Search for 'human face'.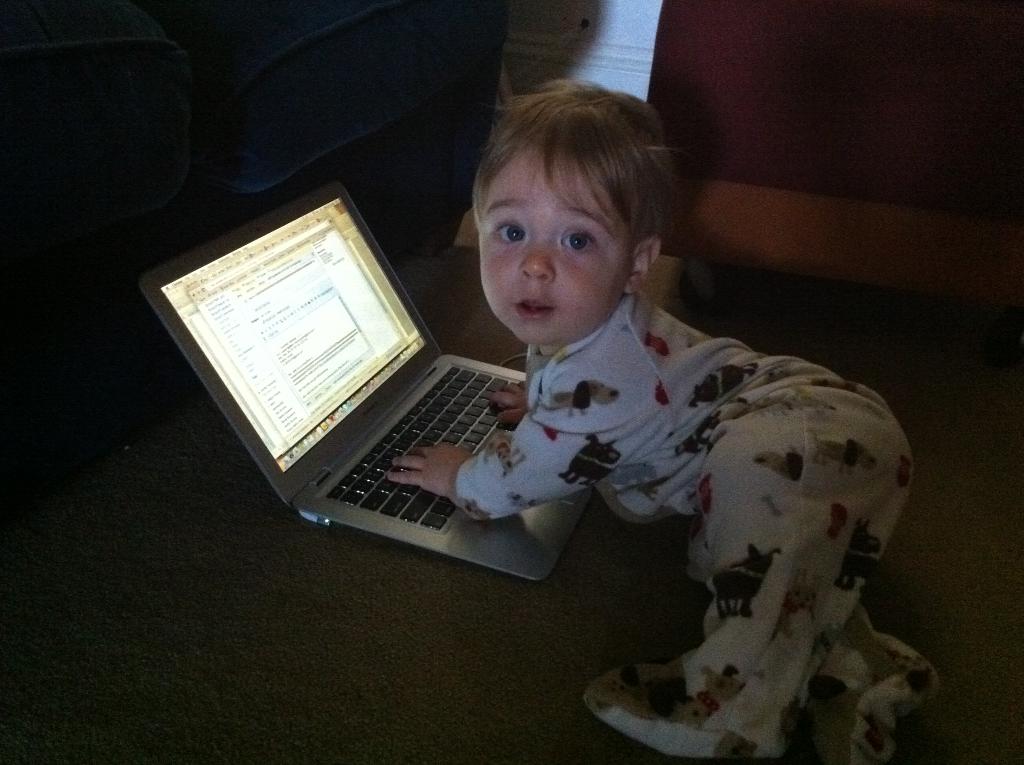
Found at (left=471, top=131, right=642, bottom=341).
